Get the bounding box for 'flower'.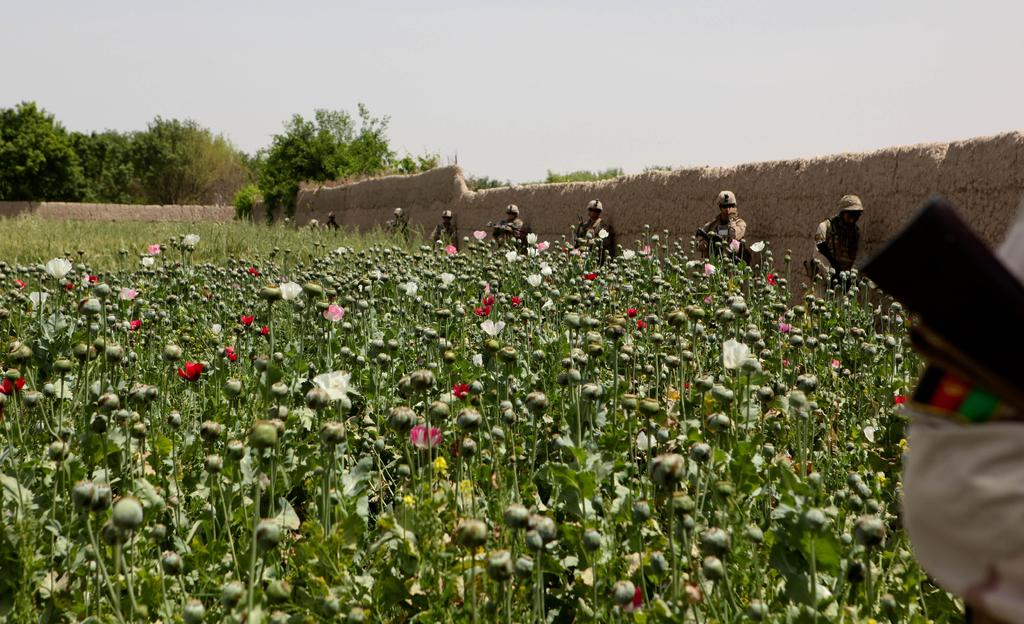
619/246/643/259.
